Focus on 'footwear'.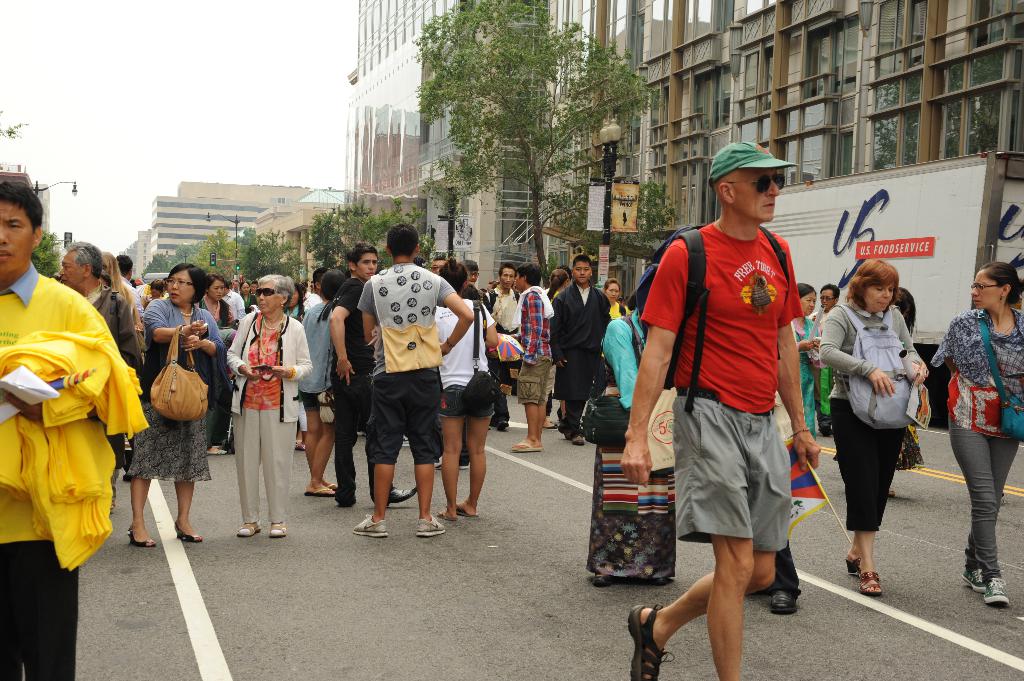
Focused at bbox(353, 513, 390, 540).
